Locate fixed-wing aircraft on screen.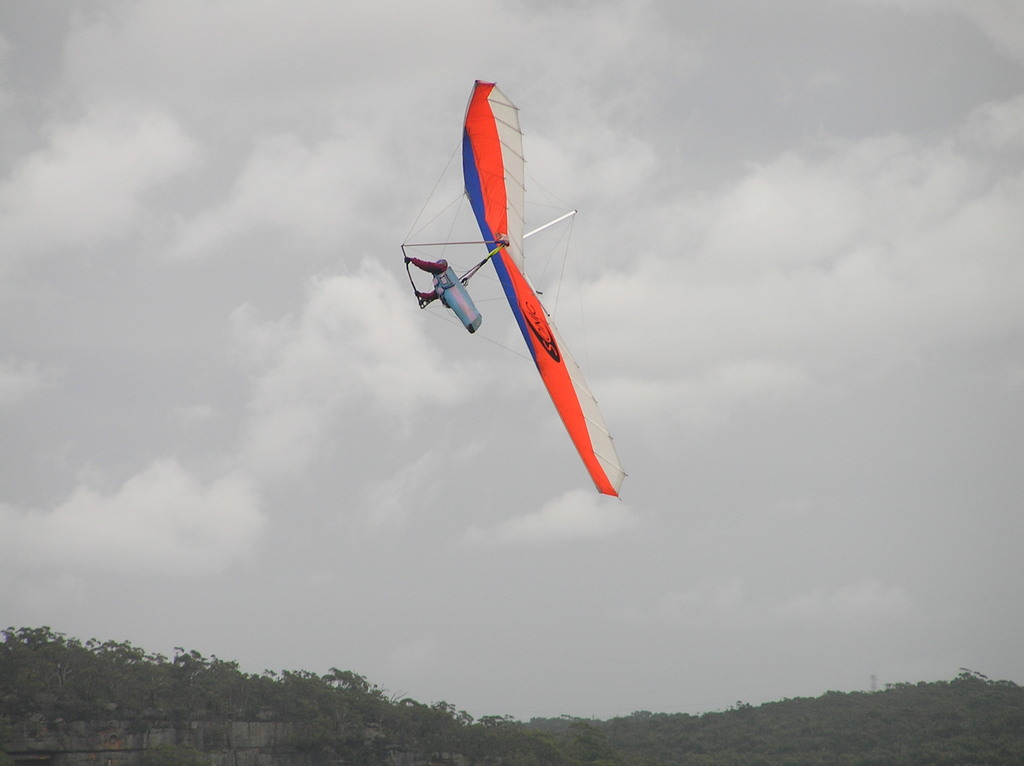
On screen at Rect(396, 70, 618, 500).
